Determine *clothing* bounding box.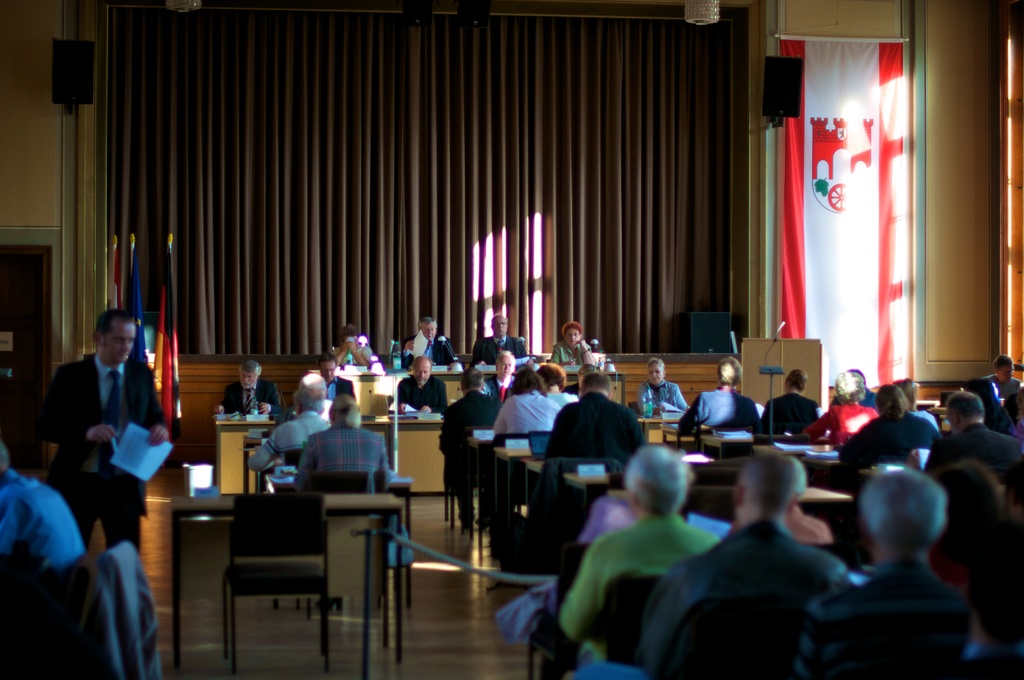
Determined: bbox=(857, 391, 877, 403).
